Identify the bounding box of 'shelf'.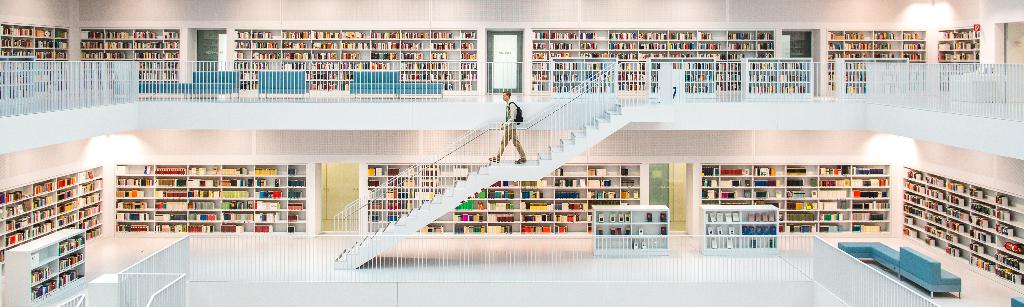
bbox=[214, 211, 227, 222].
